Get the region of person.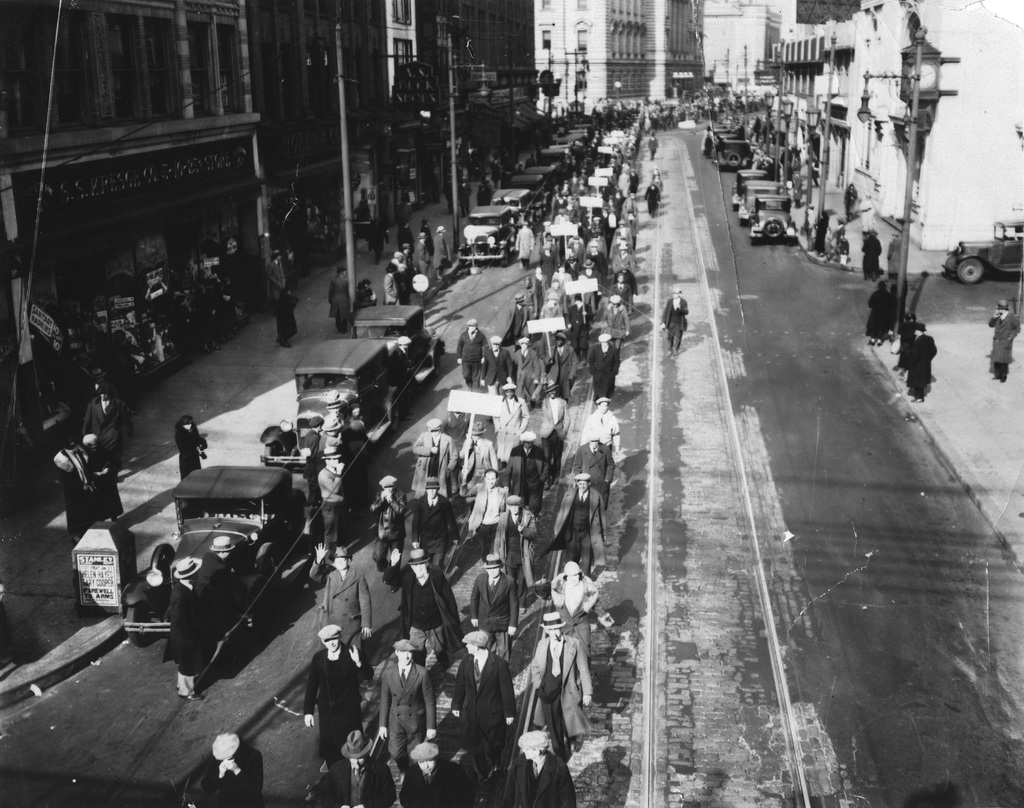
[left=549, top=559, right=603, bottom=662].
